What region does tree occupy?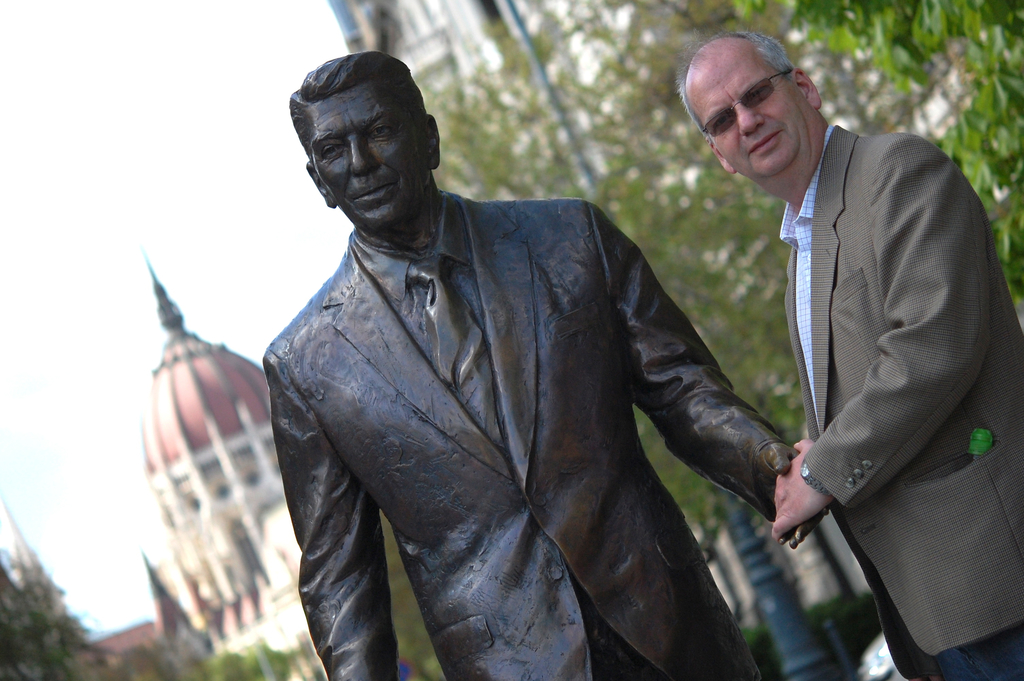
rect(429, 0, 732, 366).
